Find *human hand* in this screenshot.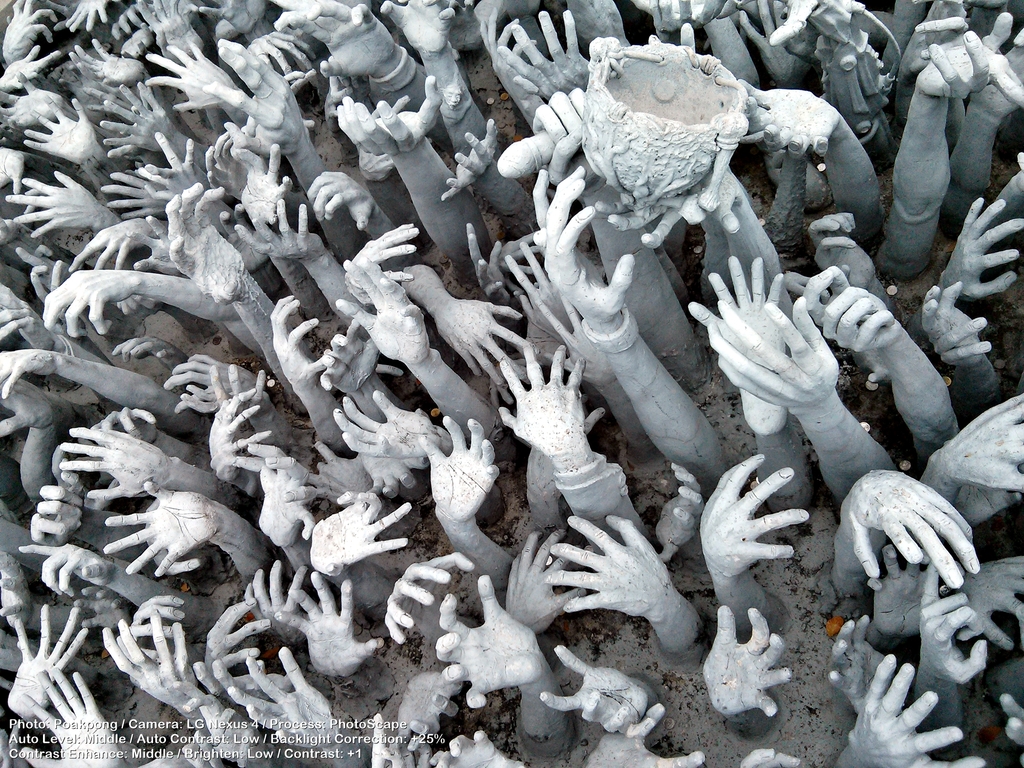
The bounding box for *human hand* is [left=557, top=0, right=628, bottom=49].
